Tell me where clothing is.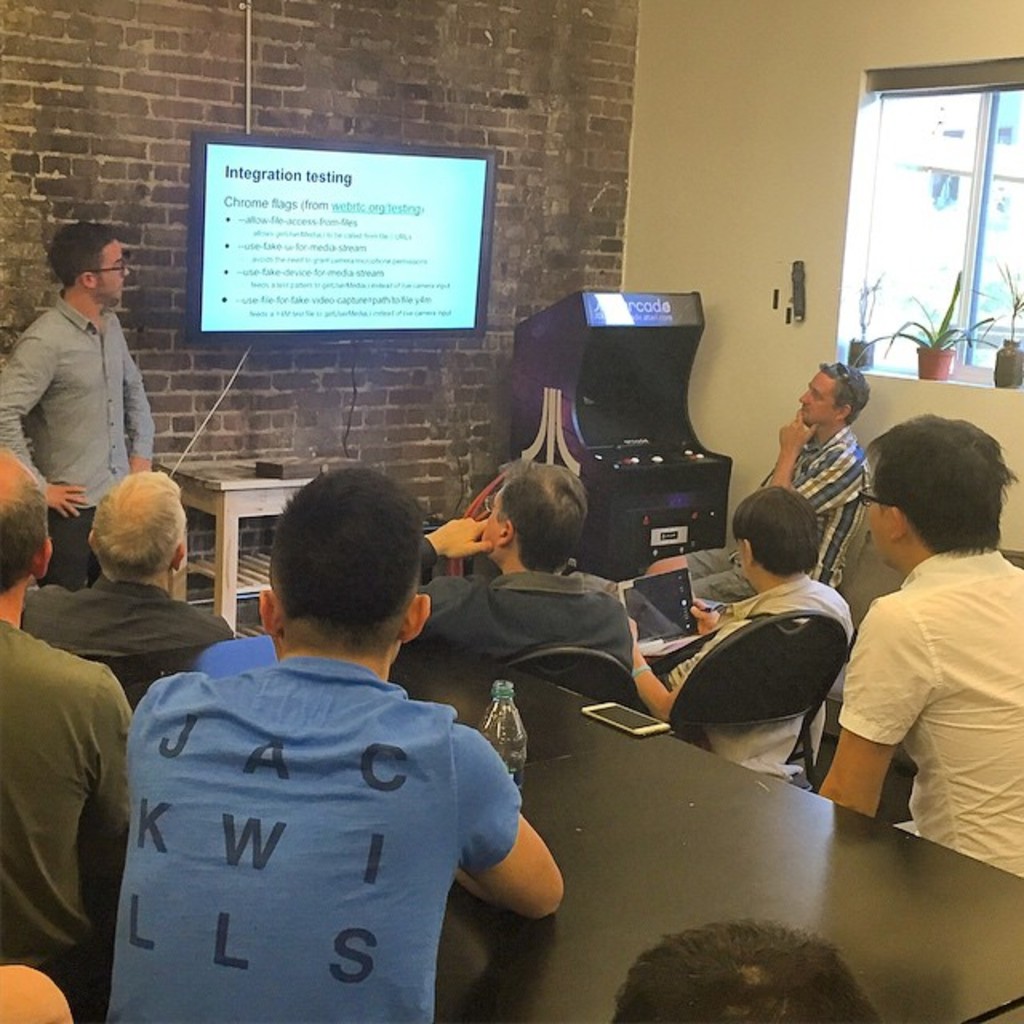
clothing is at <bbox>0, 621, 131, 1022</bbox>.
